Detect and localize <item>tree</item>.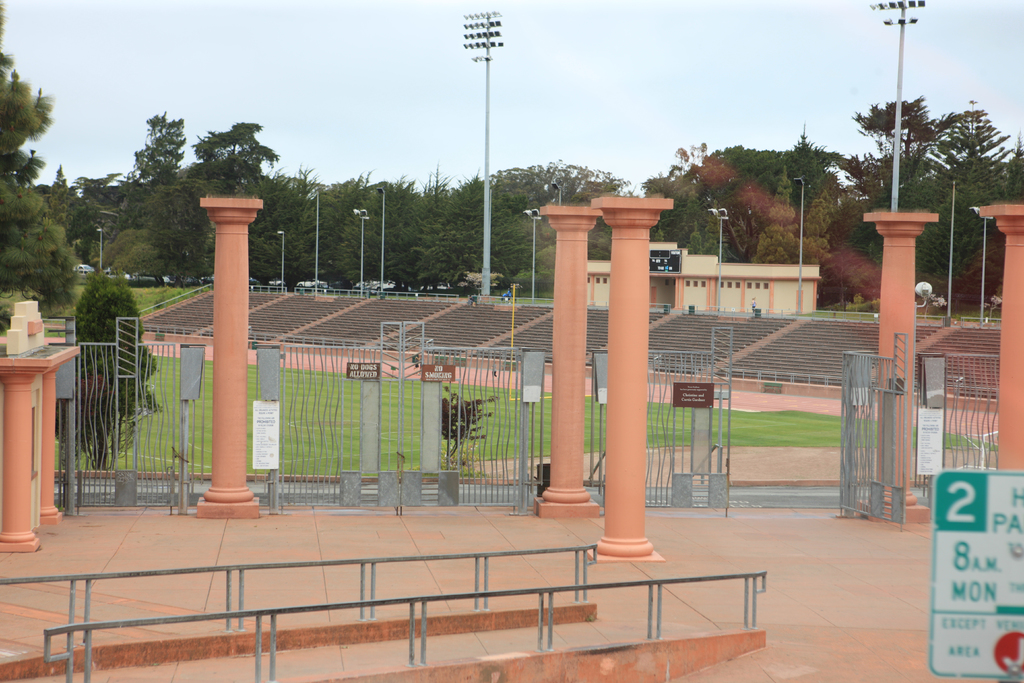
Localized at [left=53, top=270, right=159, bottom=475].
